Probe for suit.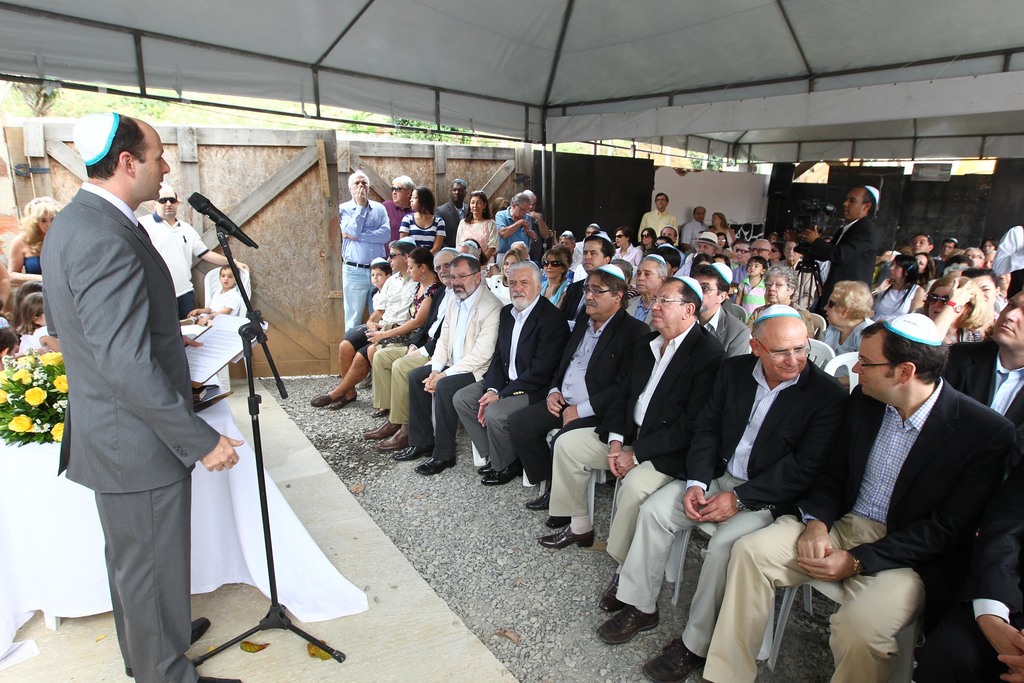
Probe result: [606,349,836,670].
